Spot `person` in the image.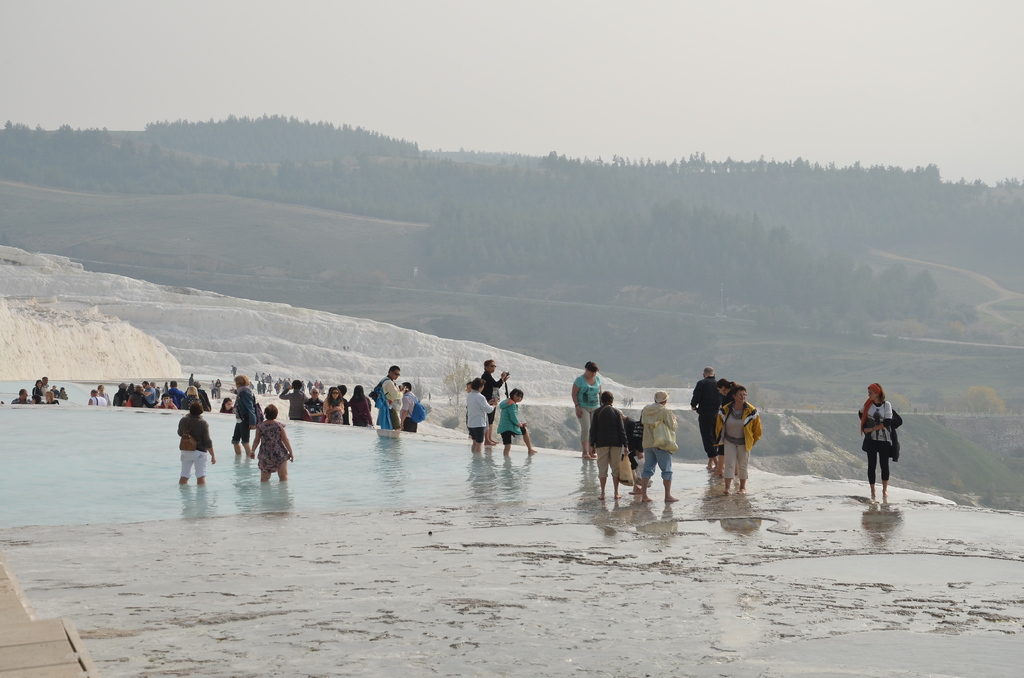
`person` found at <box>398,381,426,428</box>.
